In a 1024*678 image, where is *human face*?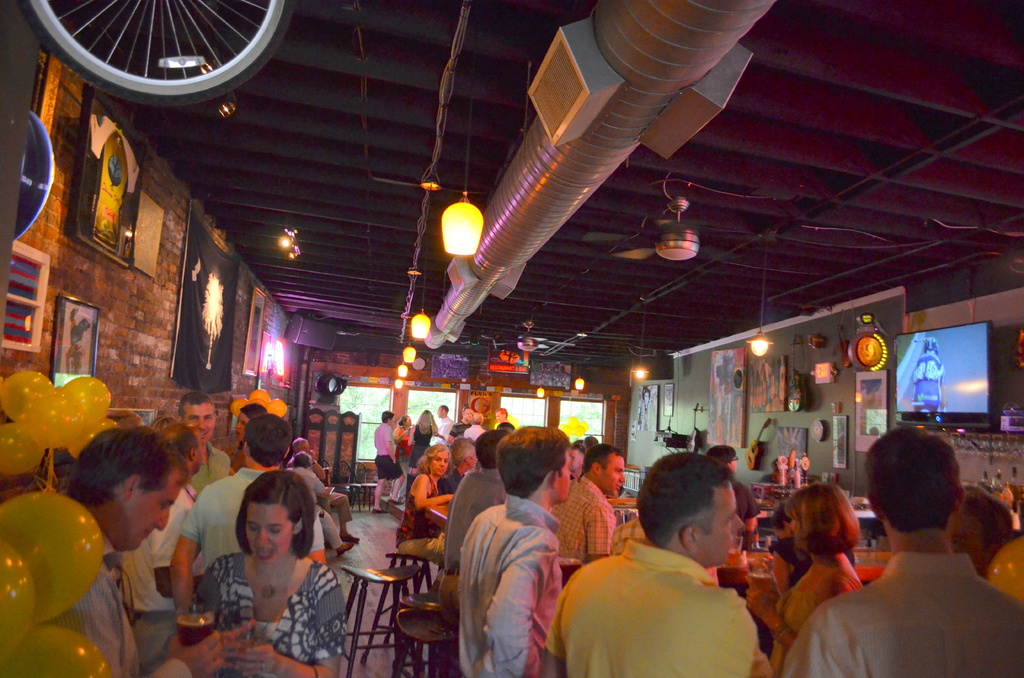
l=230, t=412, r=249, b=438.
